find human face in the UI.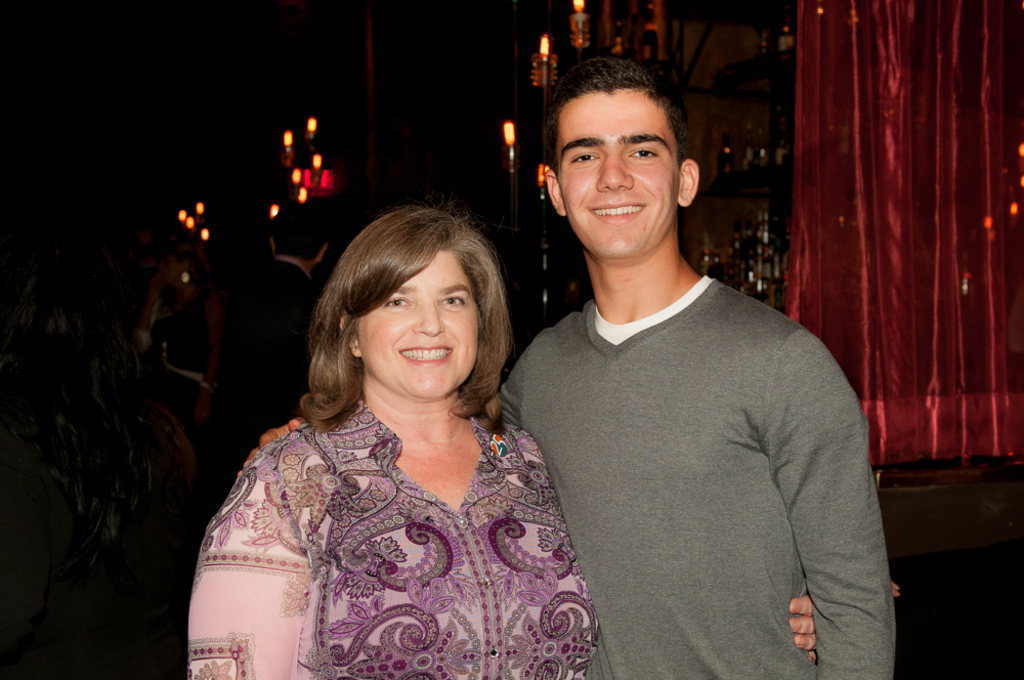
UI element at (361, 251, 481, 401).
